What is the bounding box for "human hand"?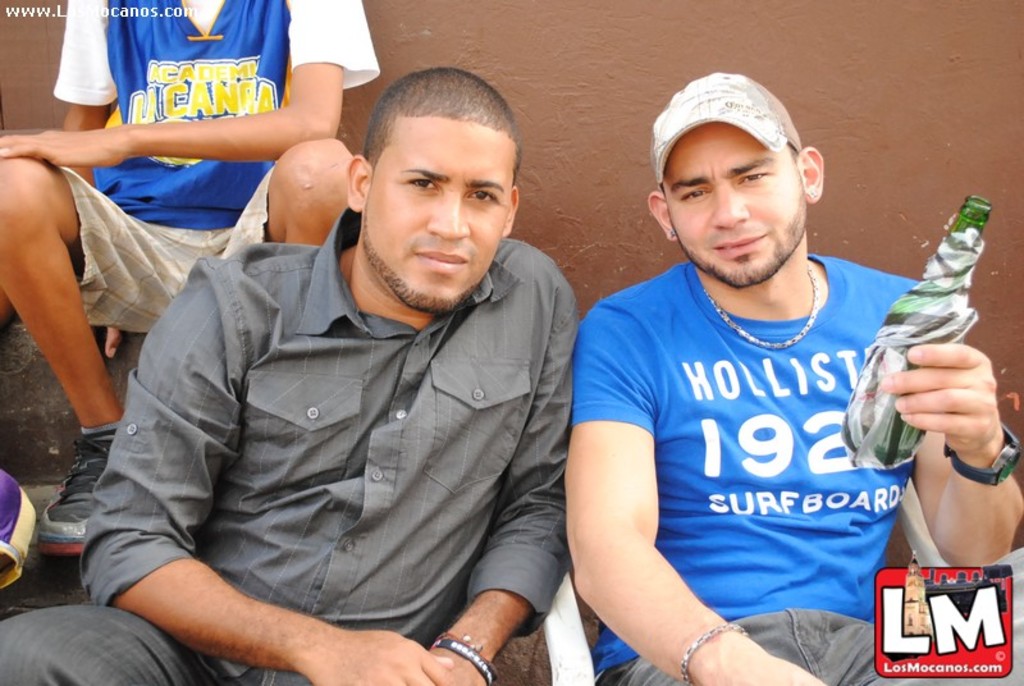
BBox(0, 120, 125, 169).
